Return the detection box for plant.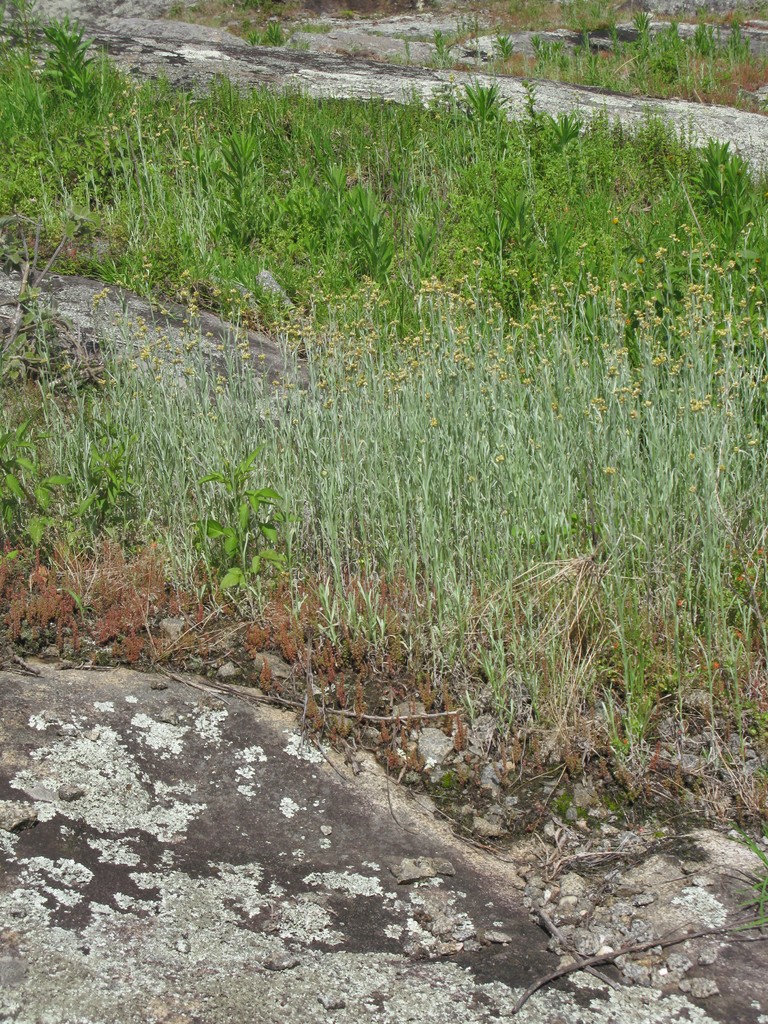
<region>730, 872, 767, 939</region>.
